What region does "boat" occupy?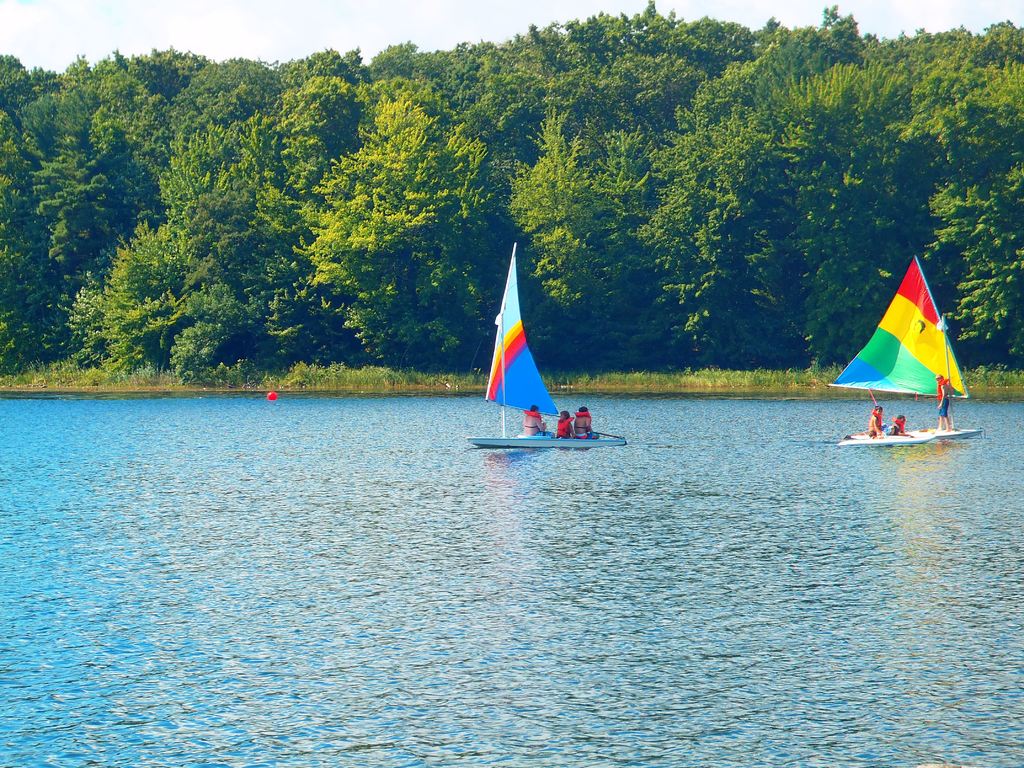
select_region(468, 248, 628, 475).
